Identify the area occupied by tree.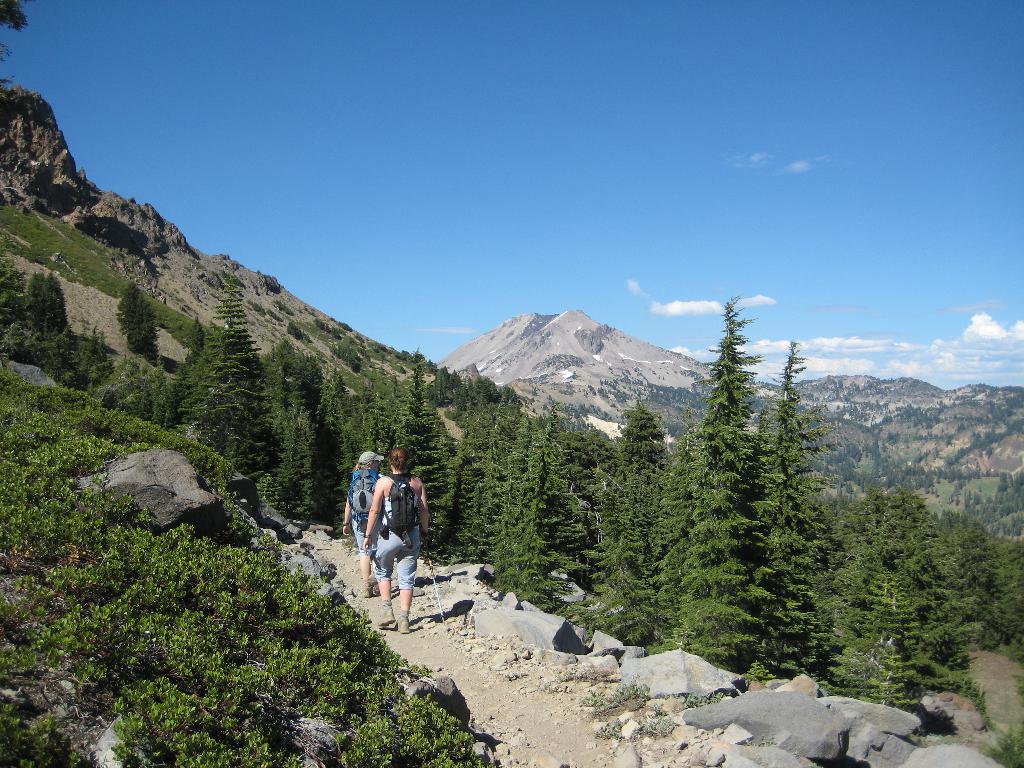
Area: region(835, 482, 1023, 664).
